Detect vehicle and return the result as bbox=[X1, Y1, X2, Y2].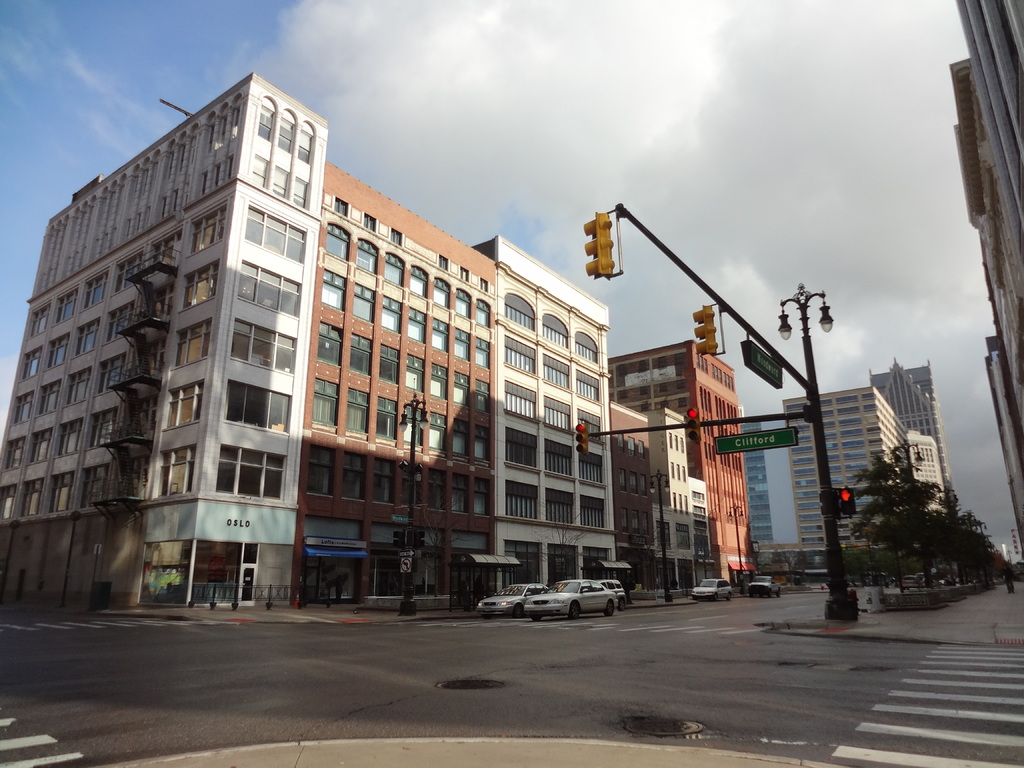
bbox=[904, 576, 924, 589].
